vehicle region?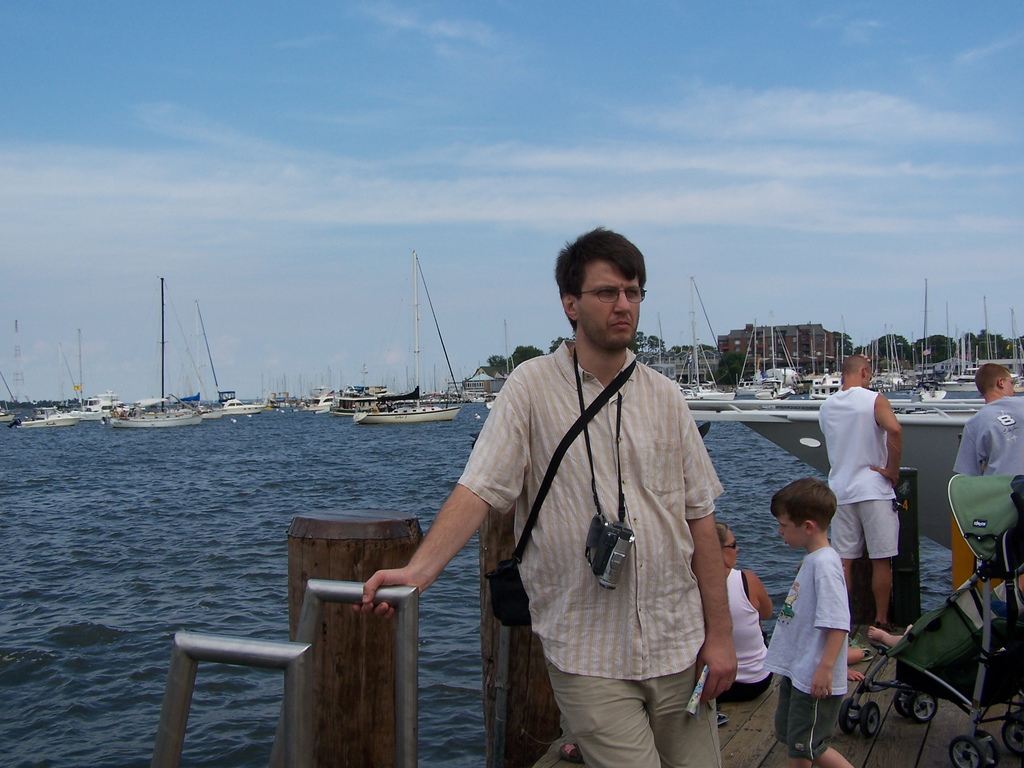
[x1=109, y1=278, x2=199, y2=430]
